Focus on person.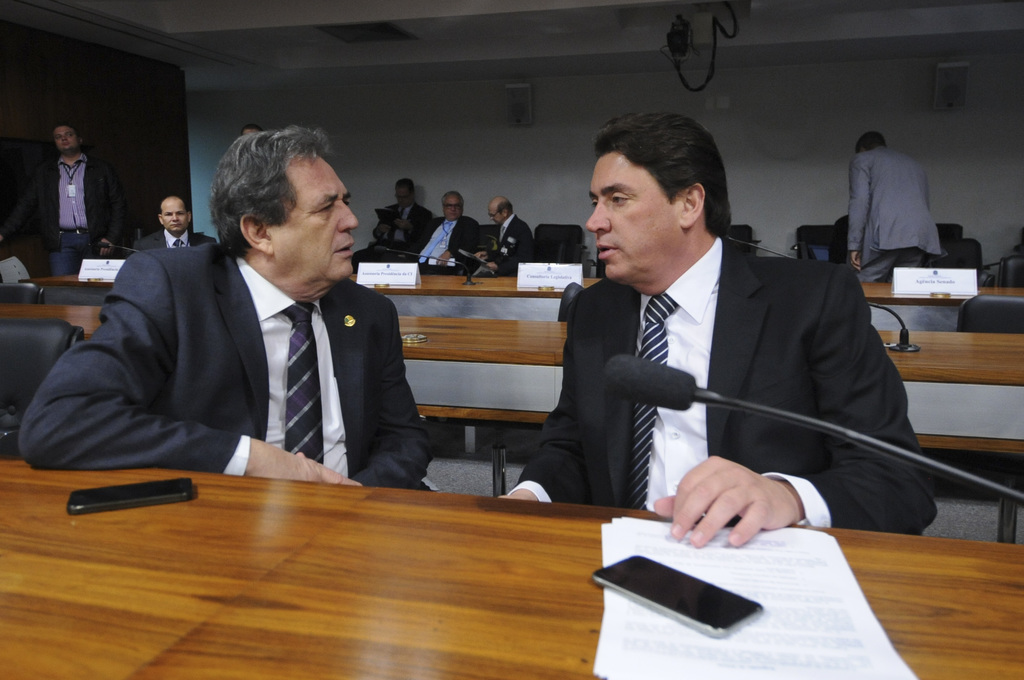
Focused at <box>496,111,932,539</box>.
